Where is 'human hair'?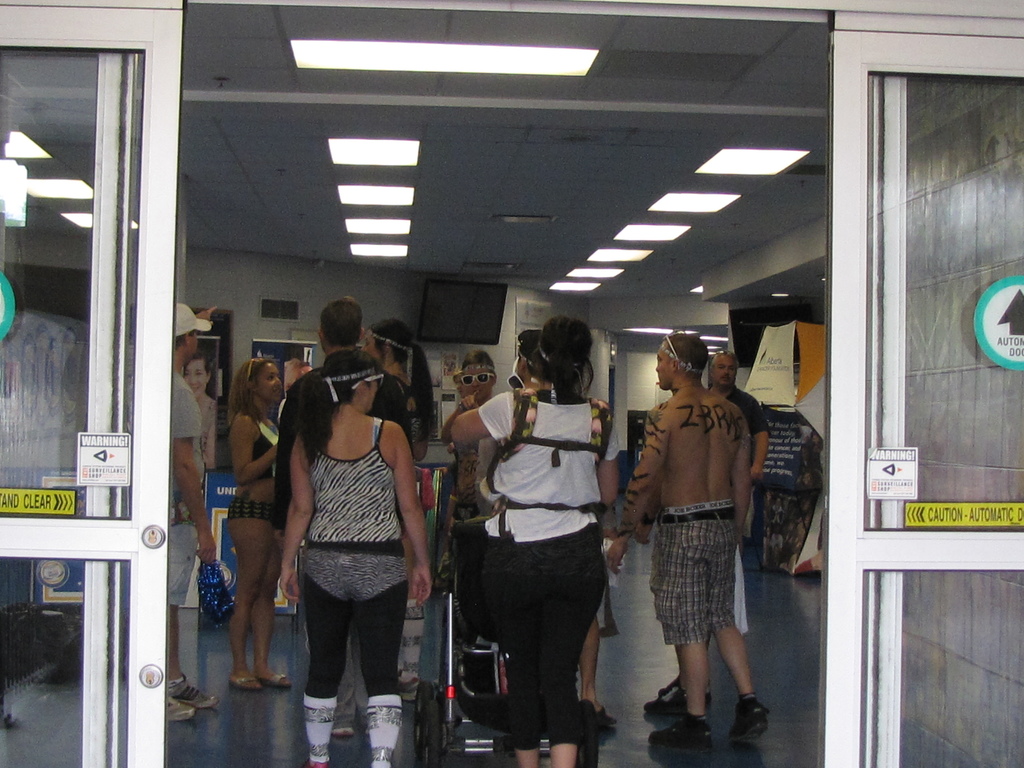
<box>518,330,542,383</box>.
